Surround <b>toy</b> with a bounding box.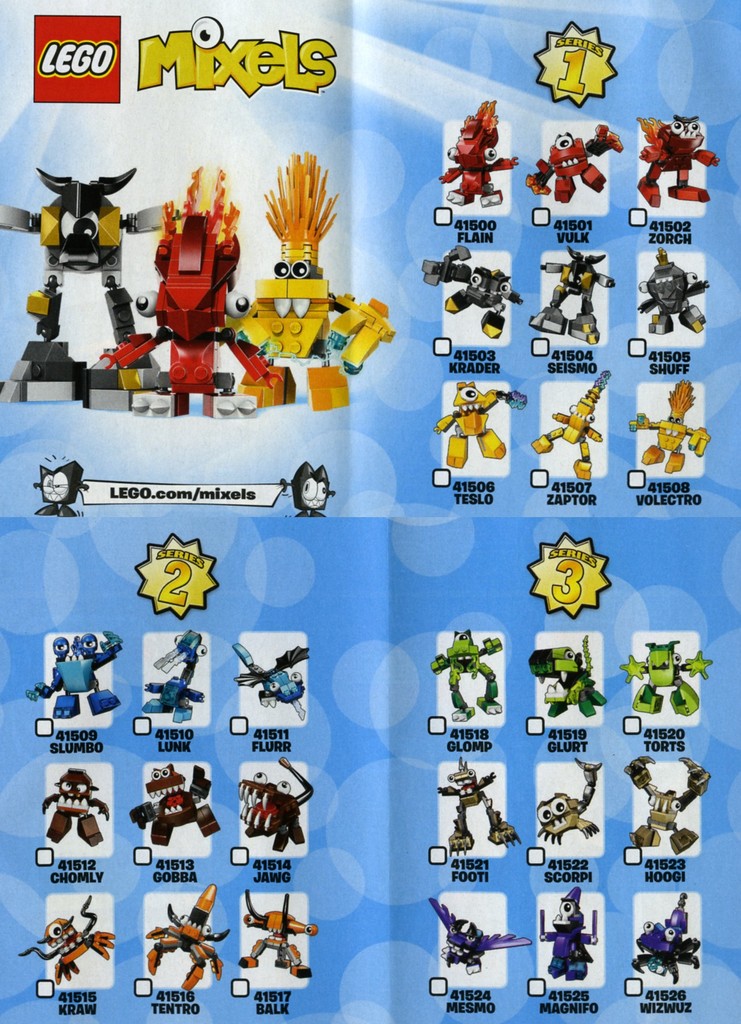
<box>532,244,619,344</box>.
